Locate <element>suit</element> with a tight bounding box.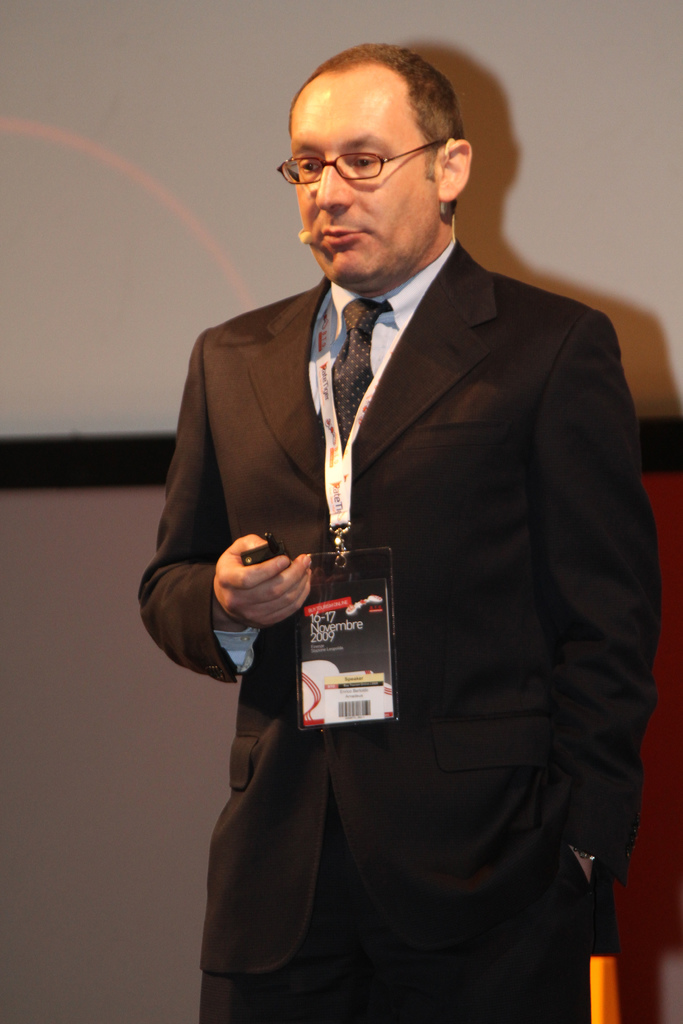
(x1=185, y1=85, x2=682, y2=1022).
